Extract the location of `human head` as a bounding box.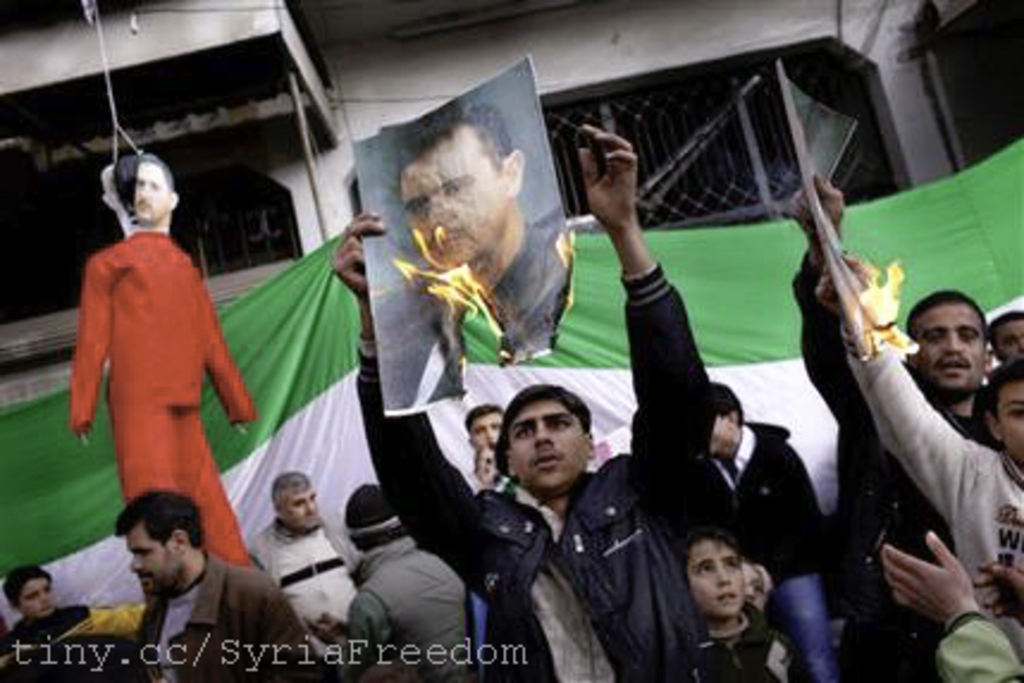
box=[900, 282, 991, 404].
